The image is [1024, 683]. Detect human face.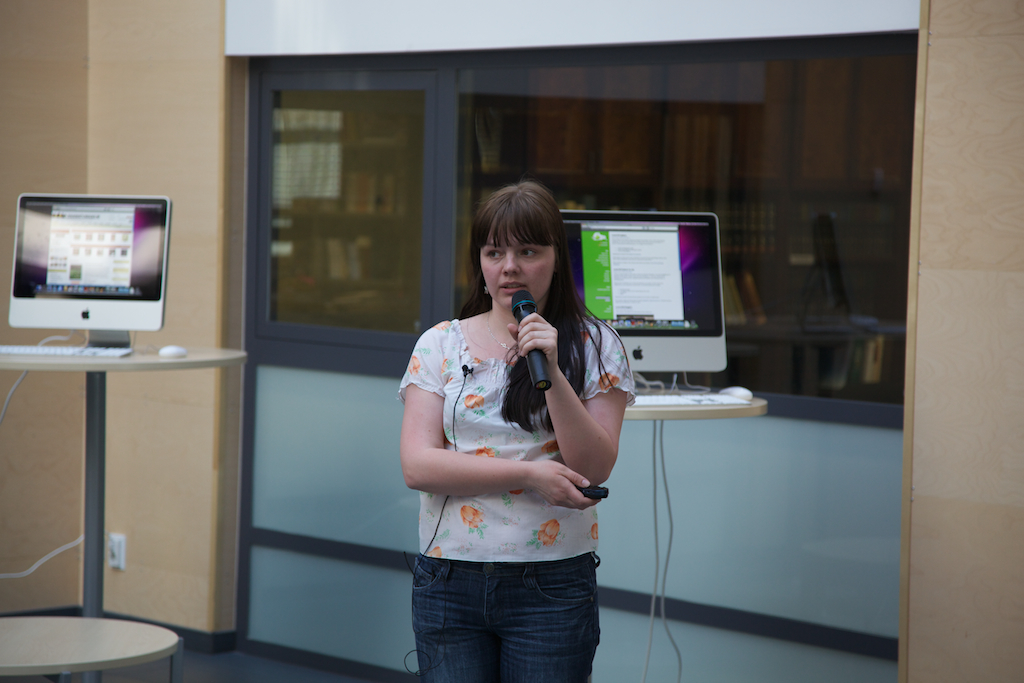
Detection: x1=476, y1=216, x2=559, y2=312.
